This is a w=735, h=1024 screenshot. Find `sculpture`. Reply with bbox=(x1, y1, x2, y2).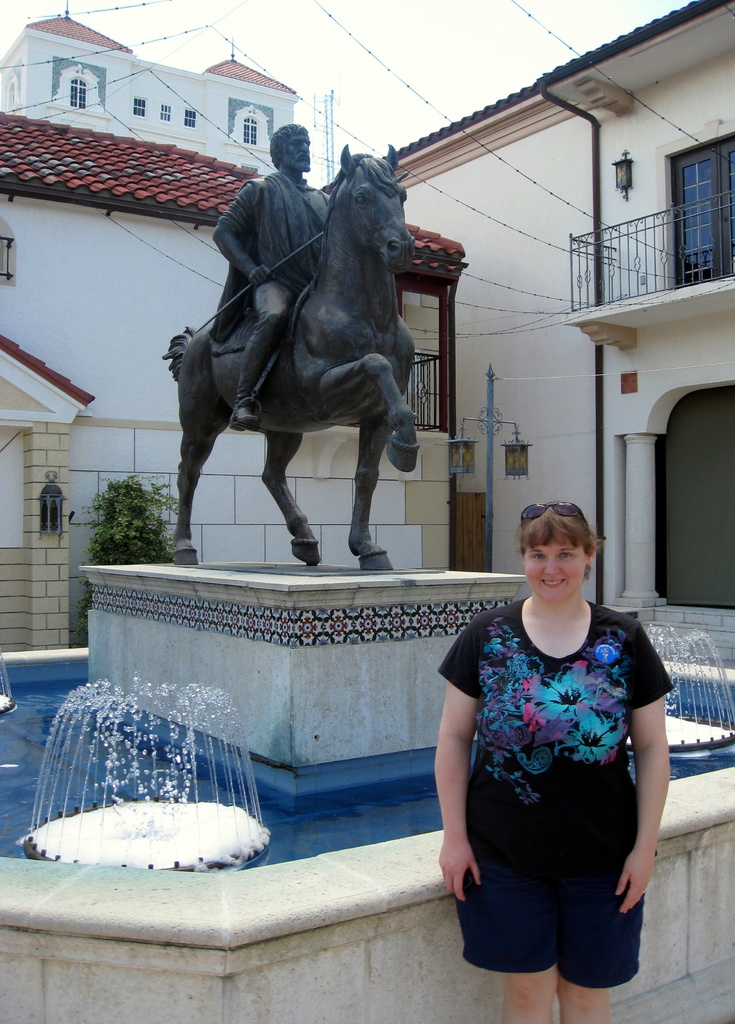
bbox=(222, 123, 334, 424).
